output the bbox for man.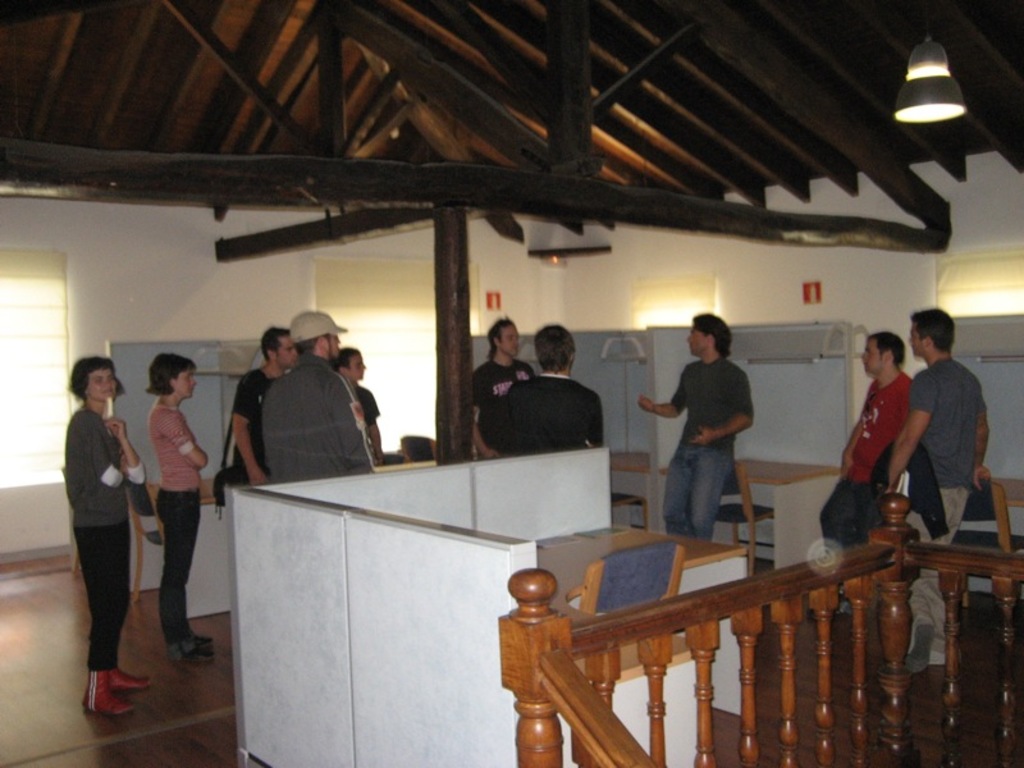
<bbox>468, 315, 526, 412</bbox>.
